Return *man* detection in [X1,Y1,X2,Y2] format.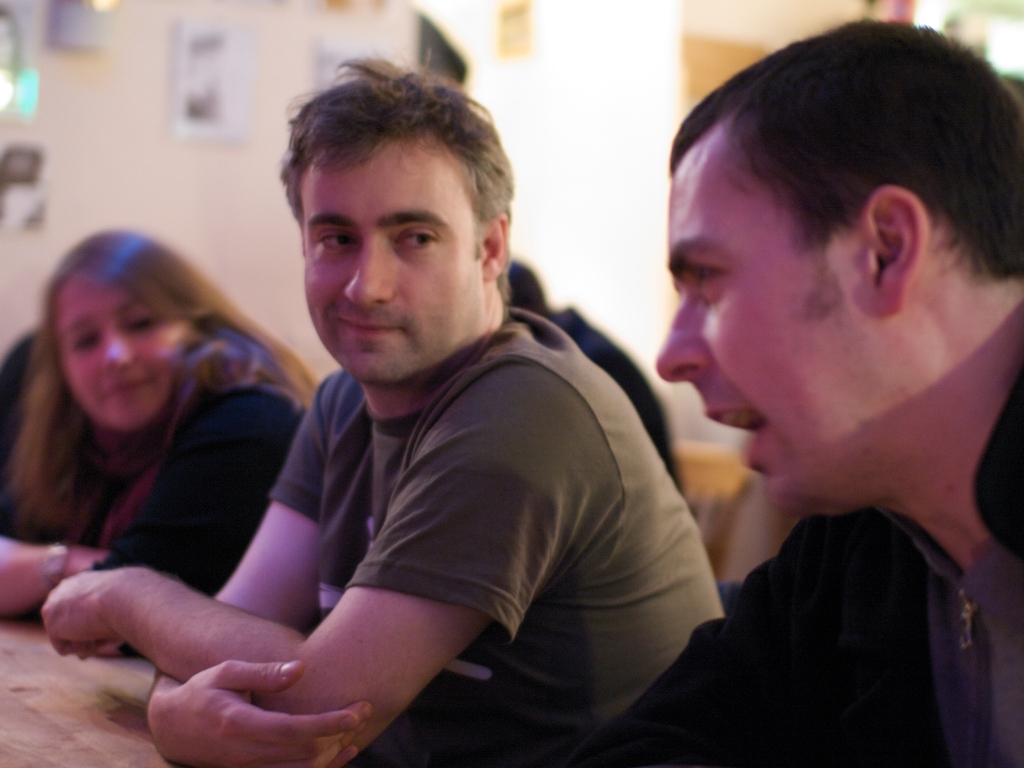
[546,17,1023,767].
